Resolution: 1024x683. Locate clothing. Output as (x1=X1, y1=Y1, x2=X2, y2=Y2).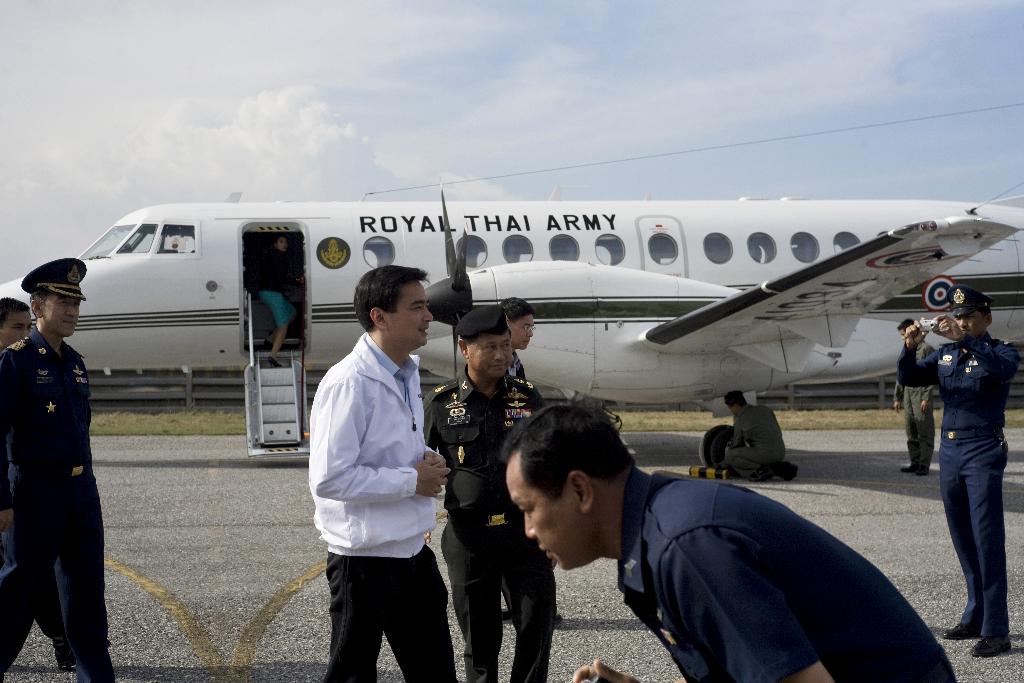
(x1=308, y1=327, x2=456, y2=682).
